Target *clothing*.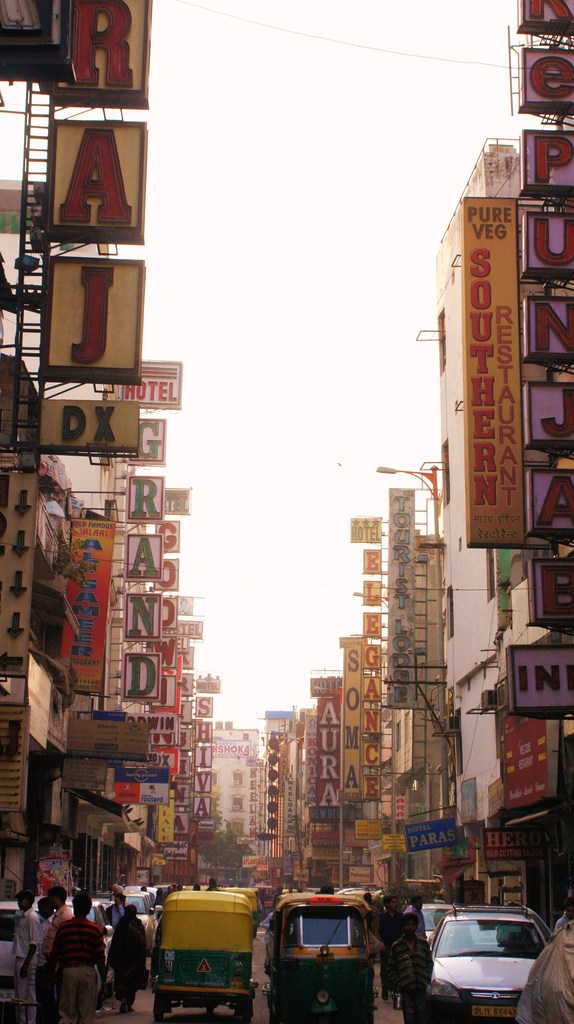
Target region: bbox=[386, 933, 434, 1020].
